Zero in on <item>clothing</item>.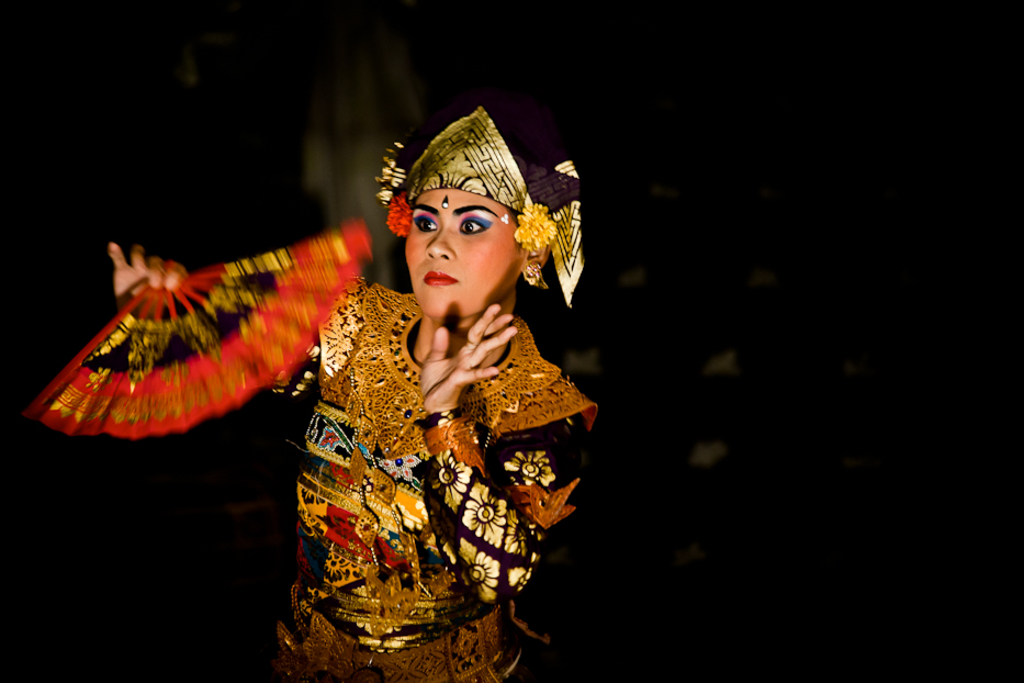
Zeroed in: (x1=285, y1=220, x2=608, y2=637).
